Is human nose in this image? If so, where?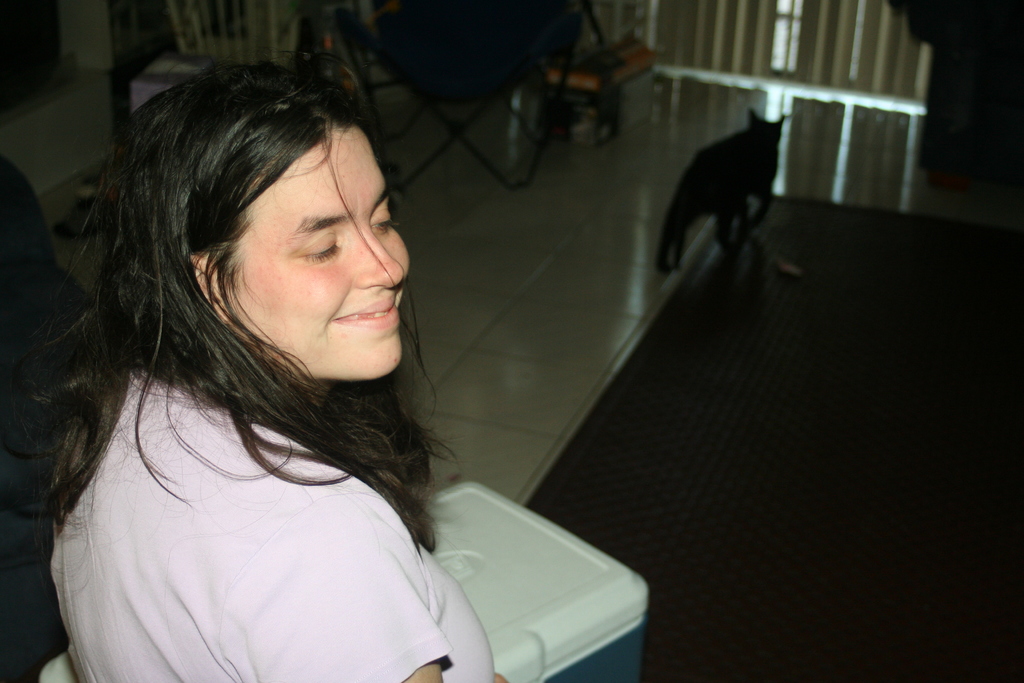
Yes, at bbox=[358, 229, 404, 286].
